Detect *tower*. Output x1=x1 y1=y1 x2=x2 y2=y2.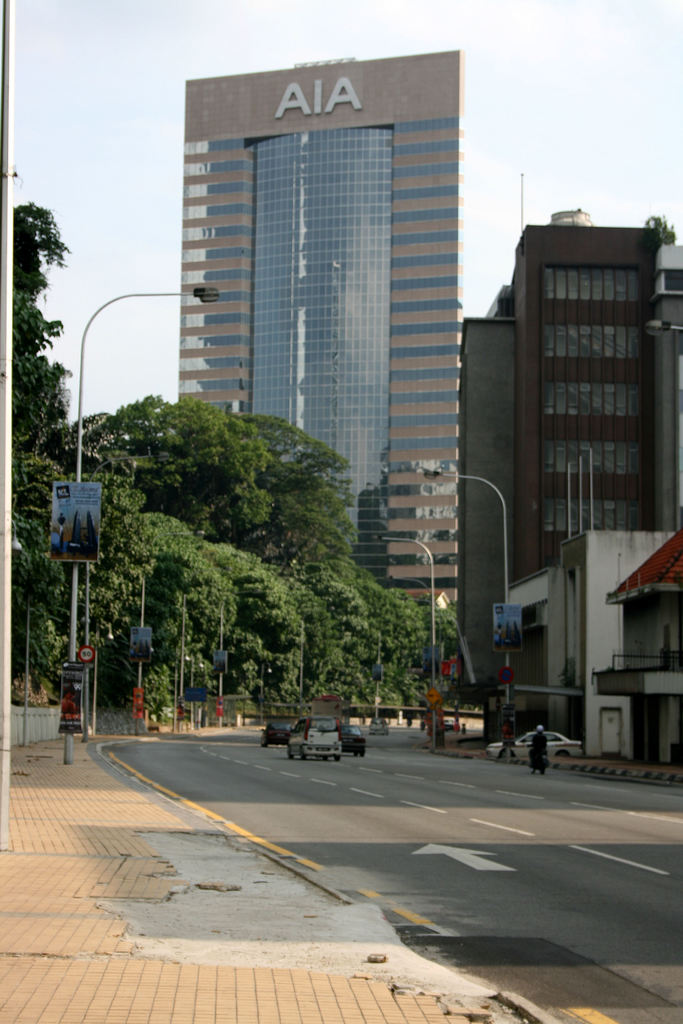
x1=158 y1=24 x2=488 y2=641.
